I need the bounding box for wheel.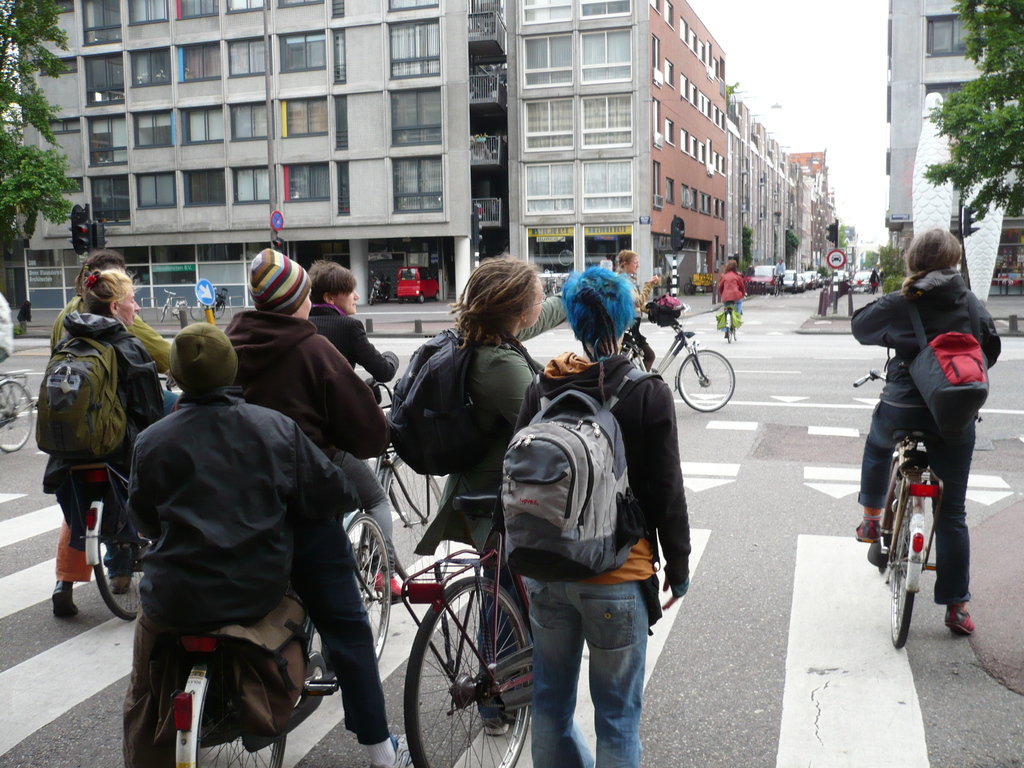
Here it is: [371,294,377,306].
